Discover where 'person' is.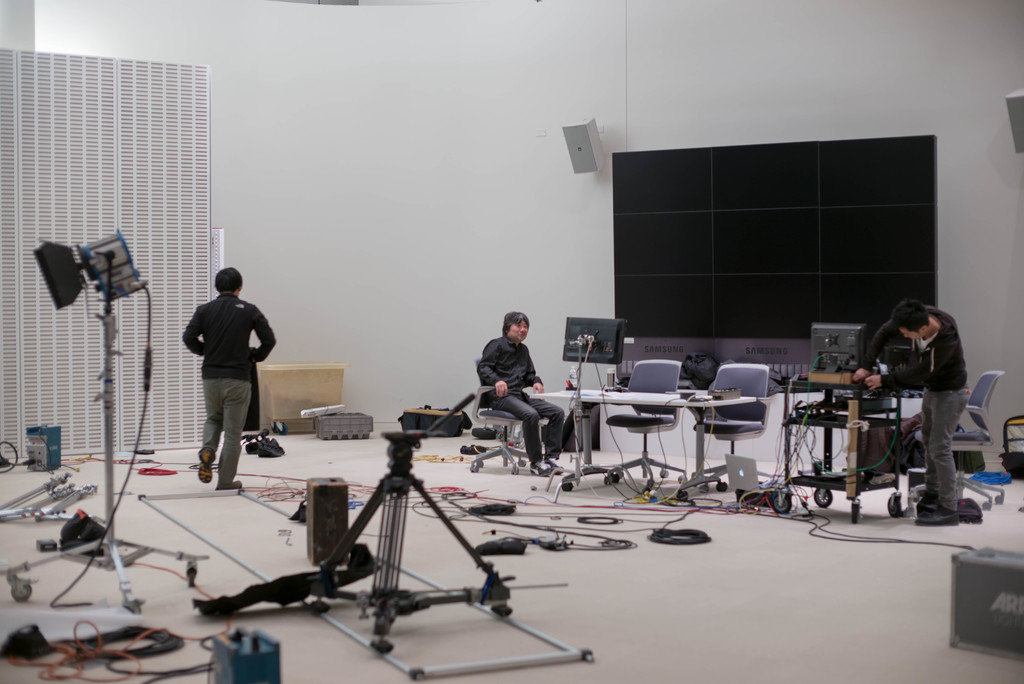
Discovered at {"left": 479, "top": 311, "right": 565, "bottom": 485}.
